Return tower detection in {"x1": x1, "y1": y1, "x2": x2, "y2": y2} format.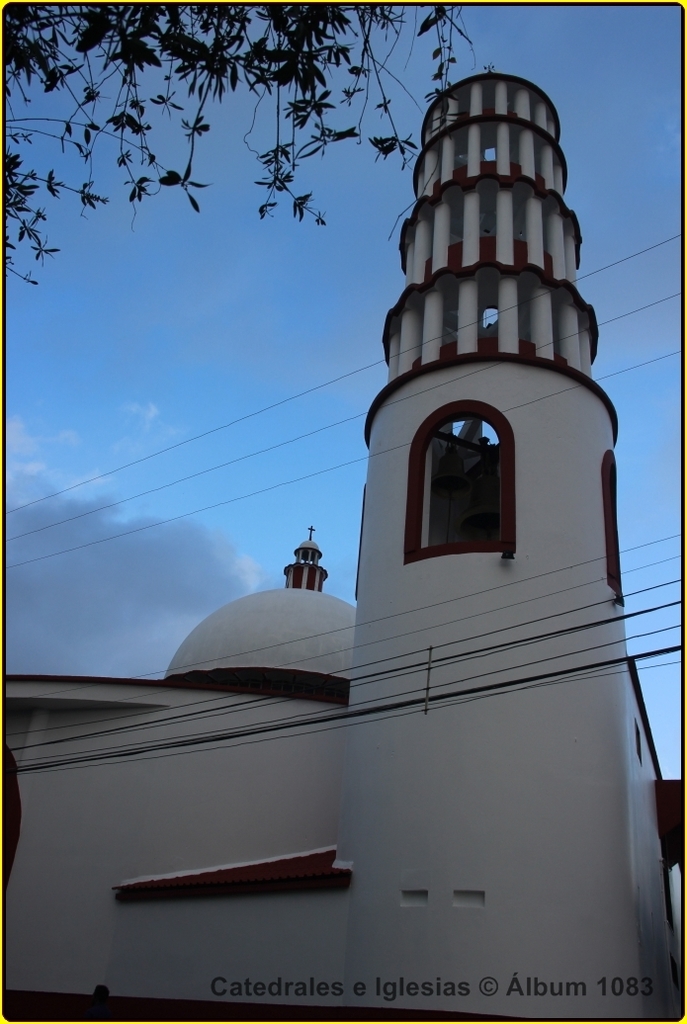
{"x1": 345, "y1": 54, "x2": 639, "y2": 1022}.
